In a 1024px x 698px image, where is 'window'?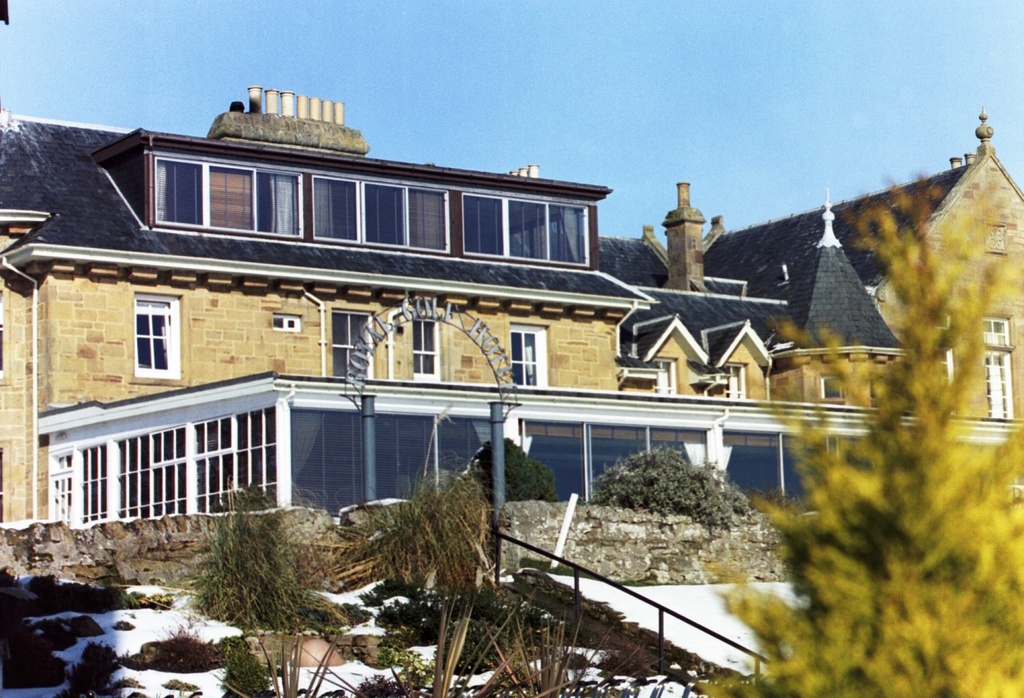
Rect(130, 289, 175, 381).
